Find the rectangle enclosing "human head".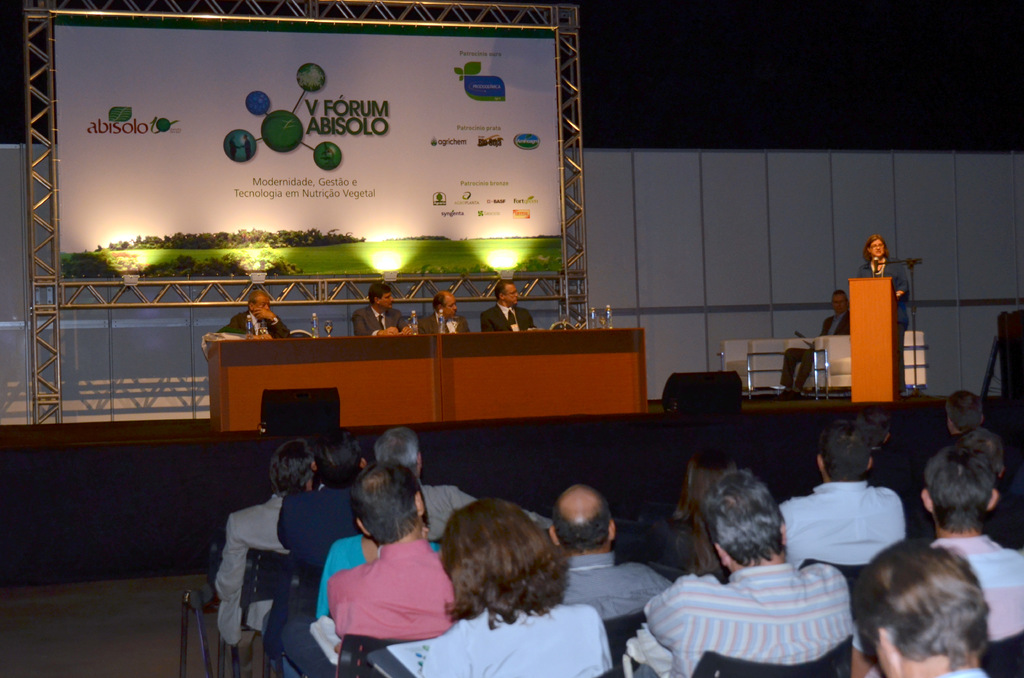
966/427/1005/474.
